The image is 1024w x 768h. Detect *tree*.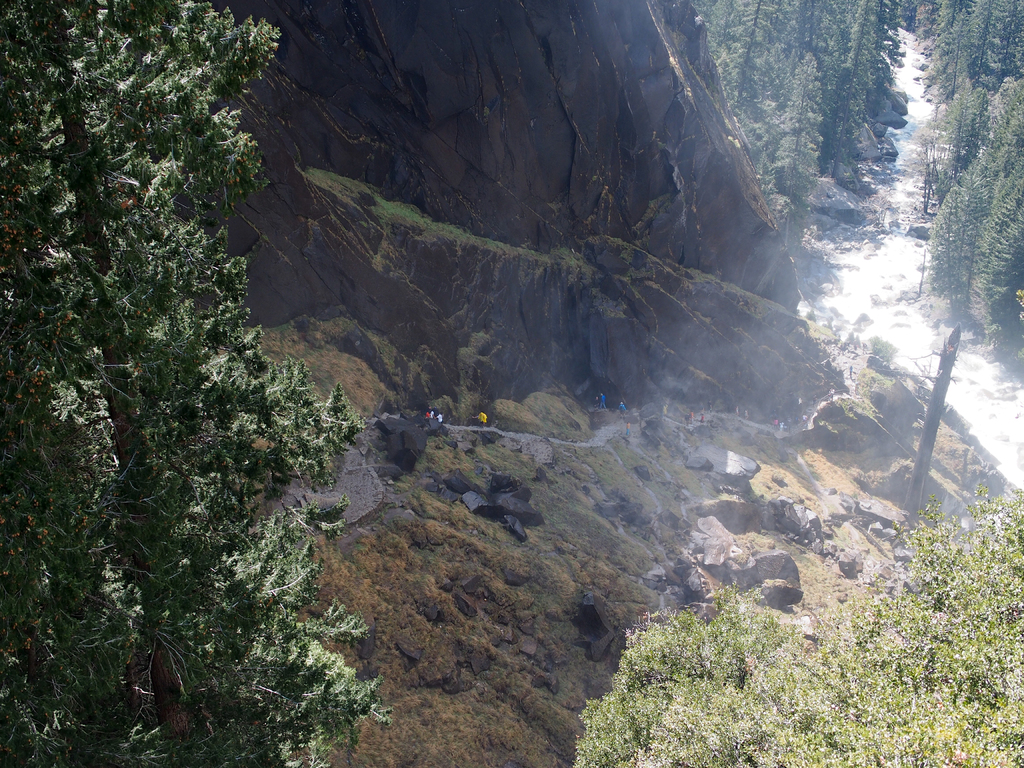
Detection: (32,23,353,726).
